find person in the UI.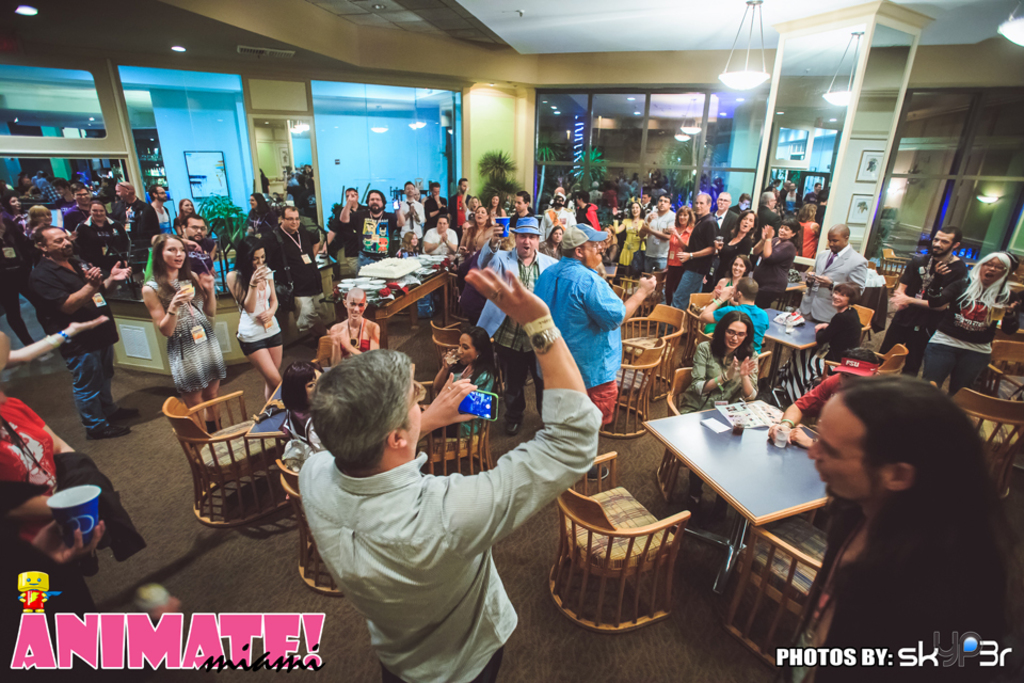
UI element at detection(927, 251, 1014, 400).
